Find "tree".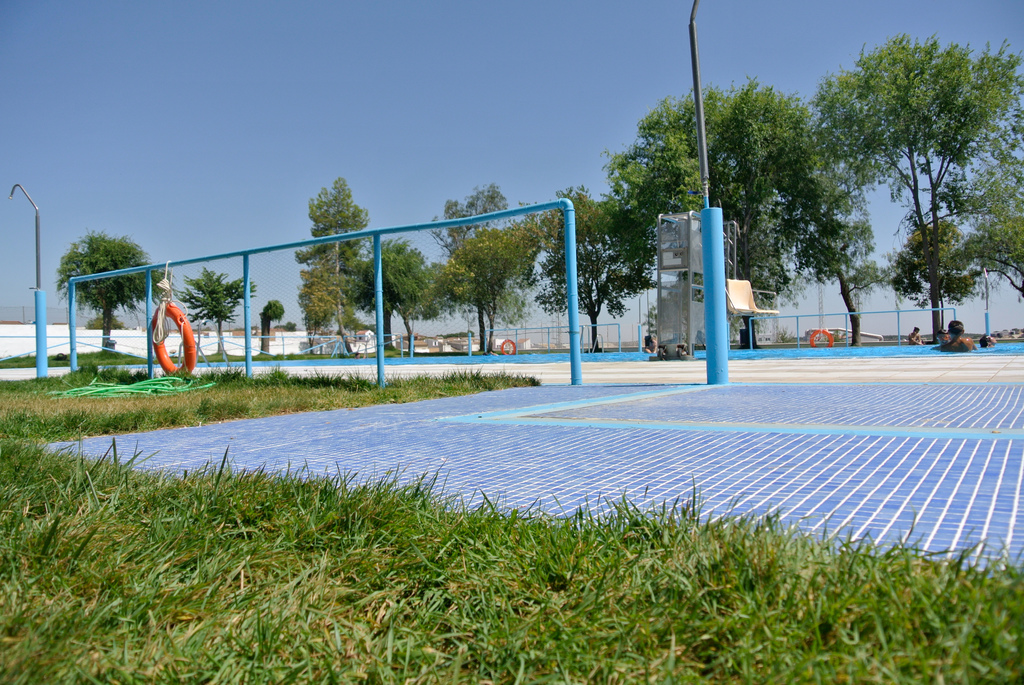
[x1=424, y1=179, x2=499, y2=254].
